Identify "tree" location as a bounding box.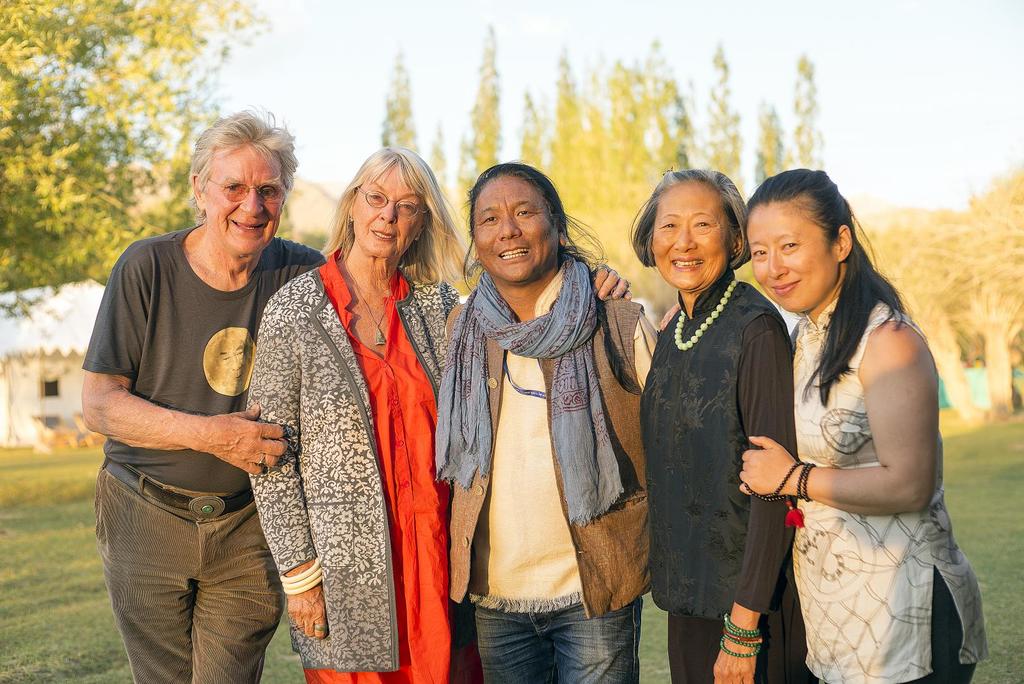
(755, 99, 783, 195).
